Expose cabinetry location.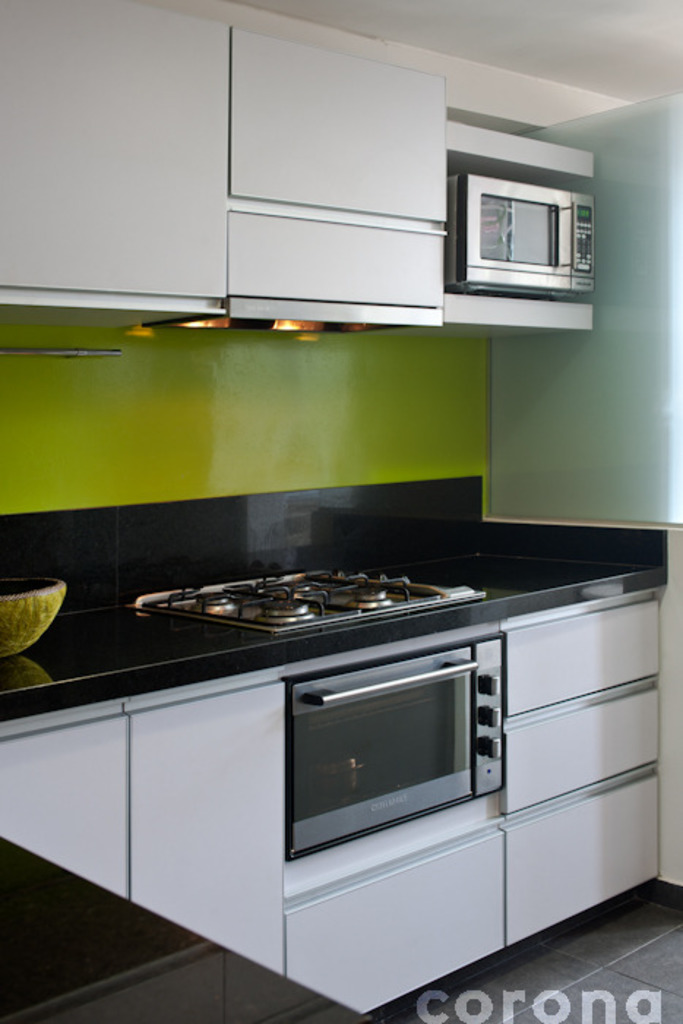
Exposed at [x1=0, y1=0, x2=227, y2=295].
